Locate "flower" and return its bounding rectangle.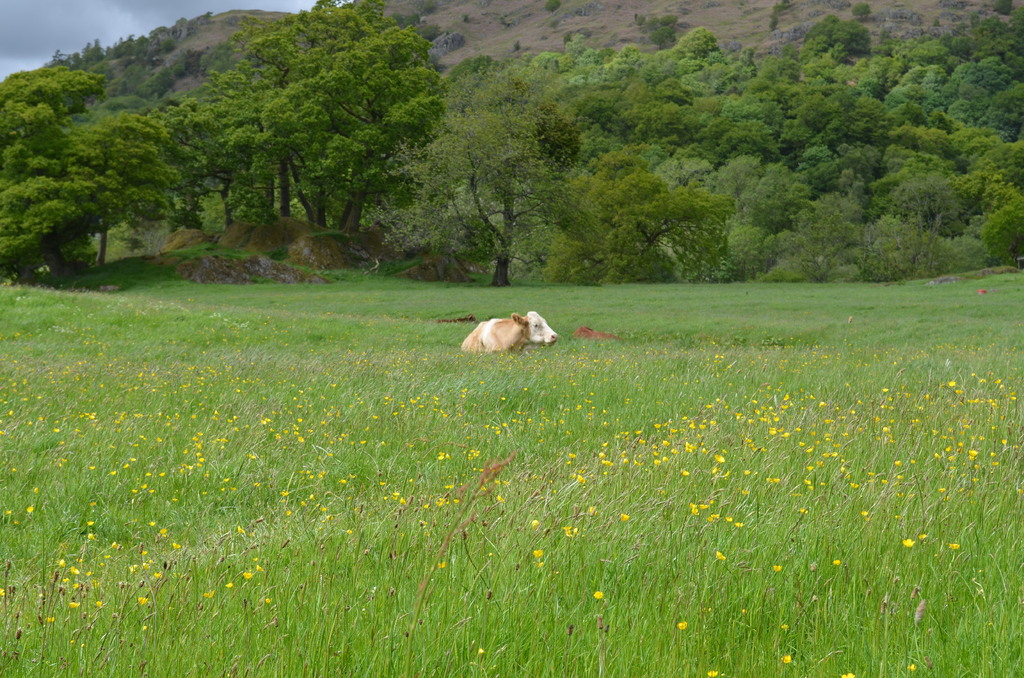
x1=779, y1=650, x2=797, y2=663.
